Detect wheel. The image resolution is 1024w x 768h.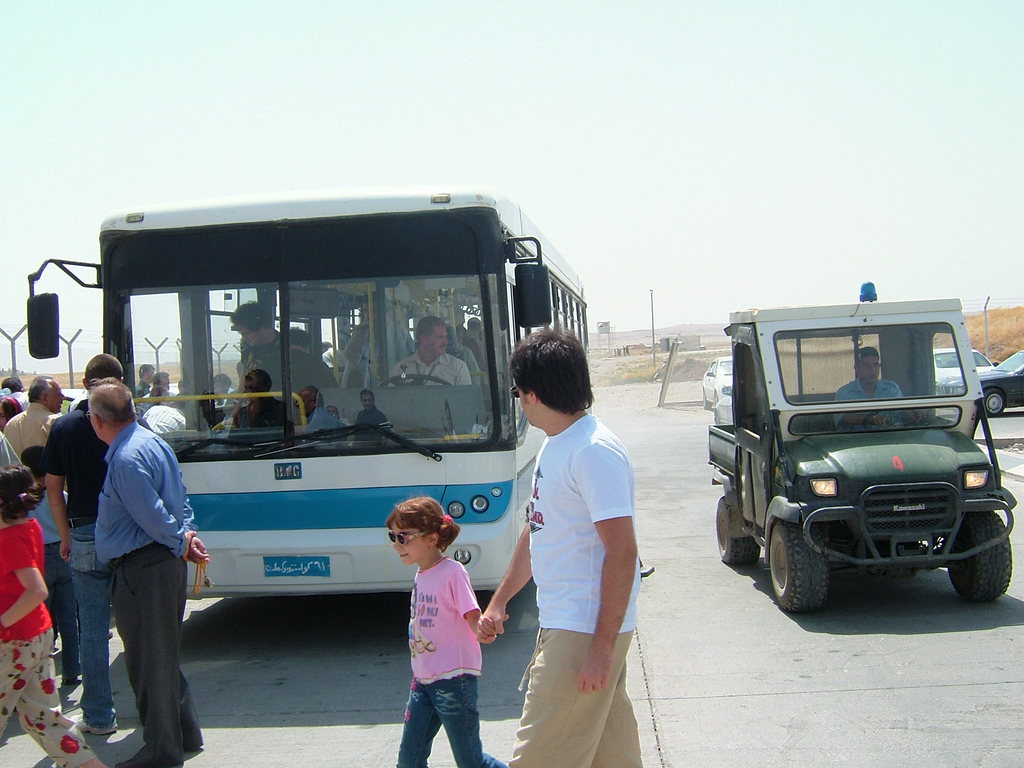
980,387,1012,421.
